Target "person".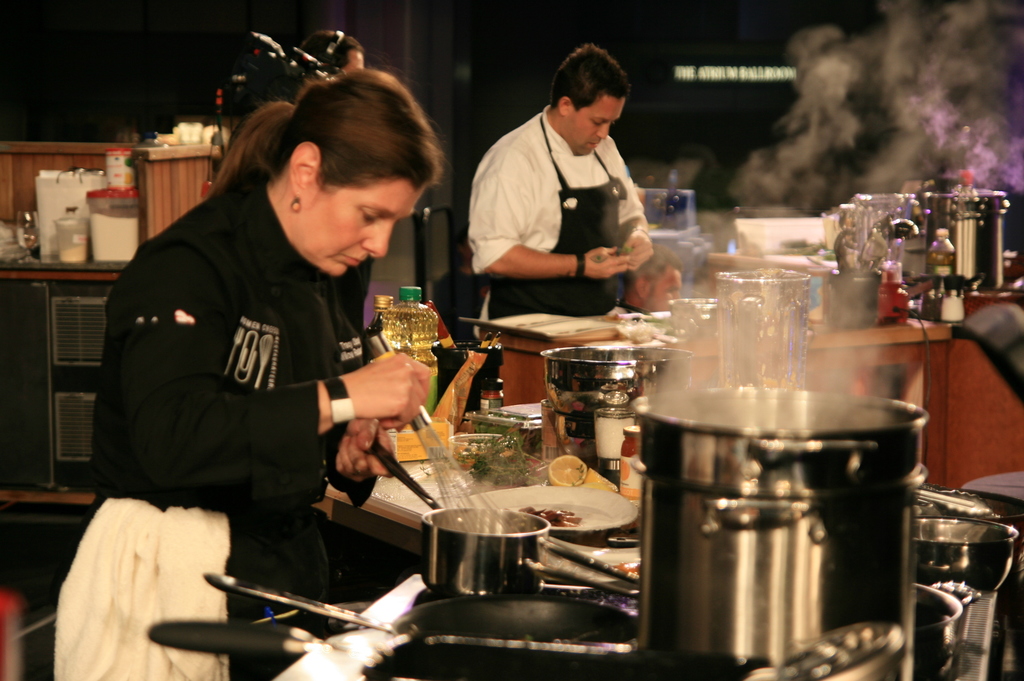
Target region: 271:29:373:333.
